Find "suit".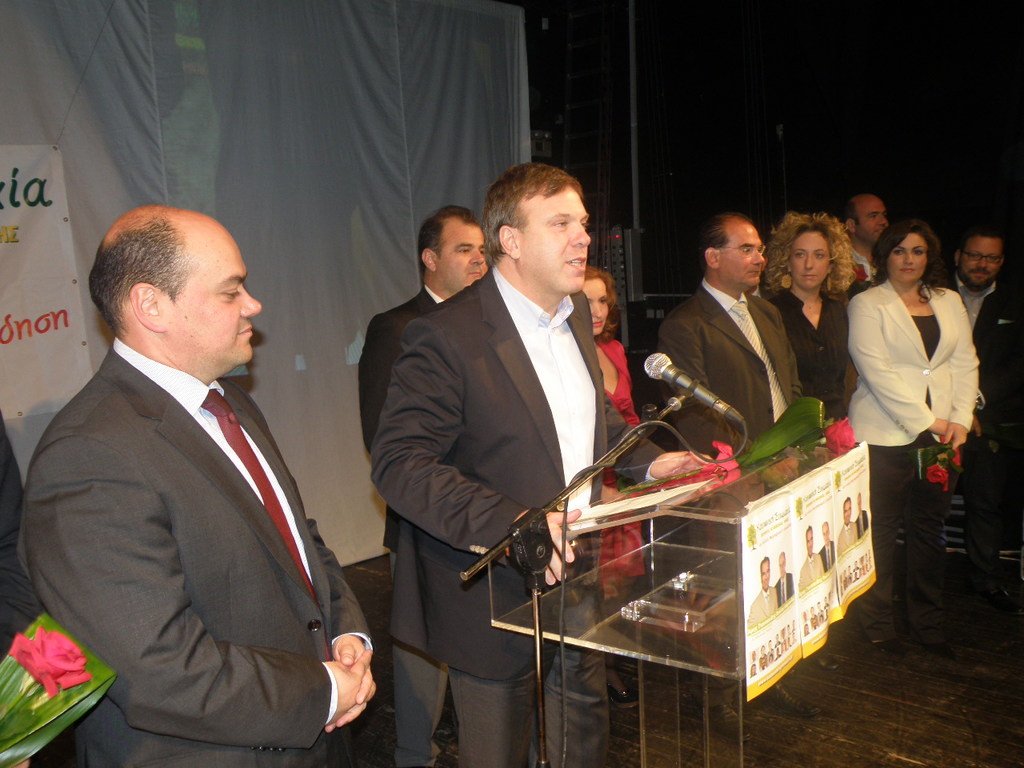
<box>848,280,982,646</box>.
